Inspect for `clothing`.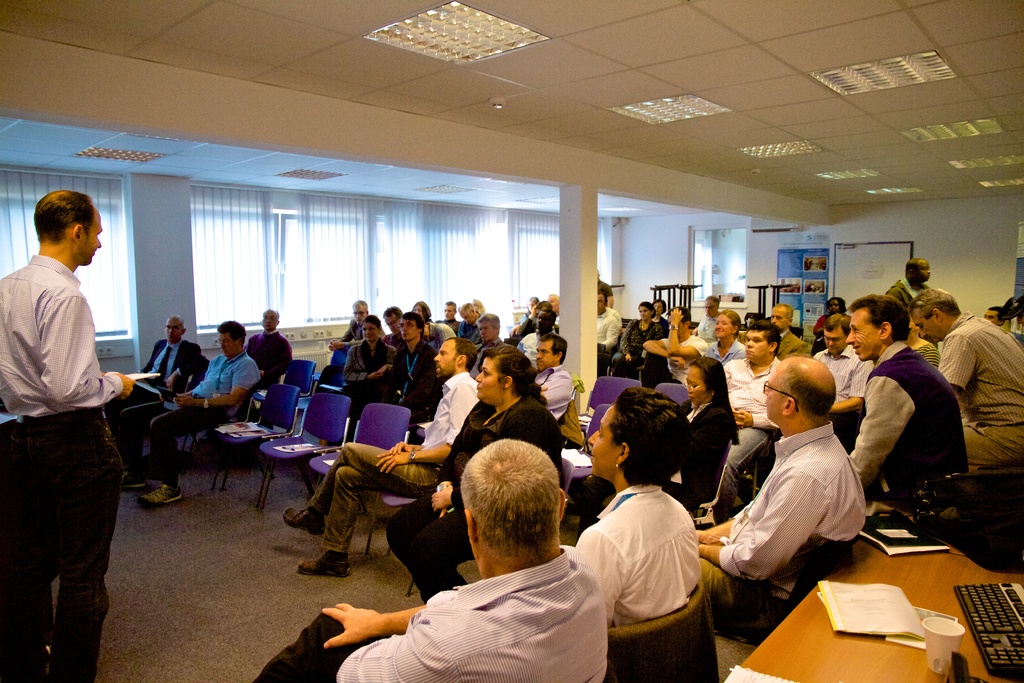
Inspection: x1=309 y1=377 x2=490 y2=555.
